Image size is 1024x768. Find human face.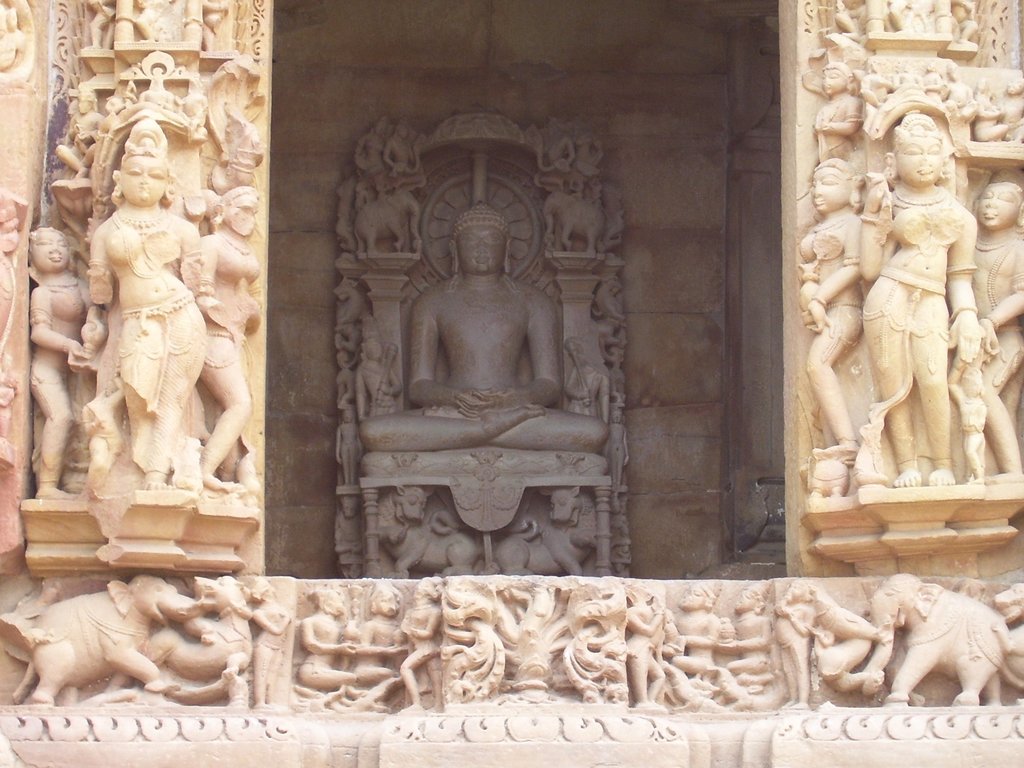
pyautogui.locateOnScreen(457, 224, 506, 275).
